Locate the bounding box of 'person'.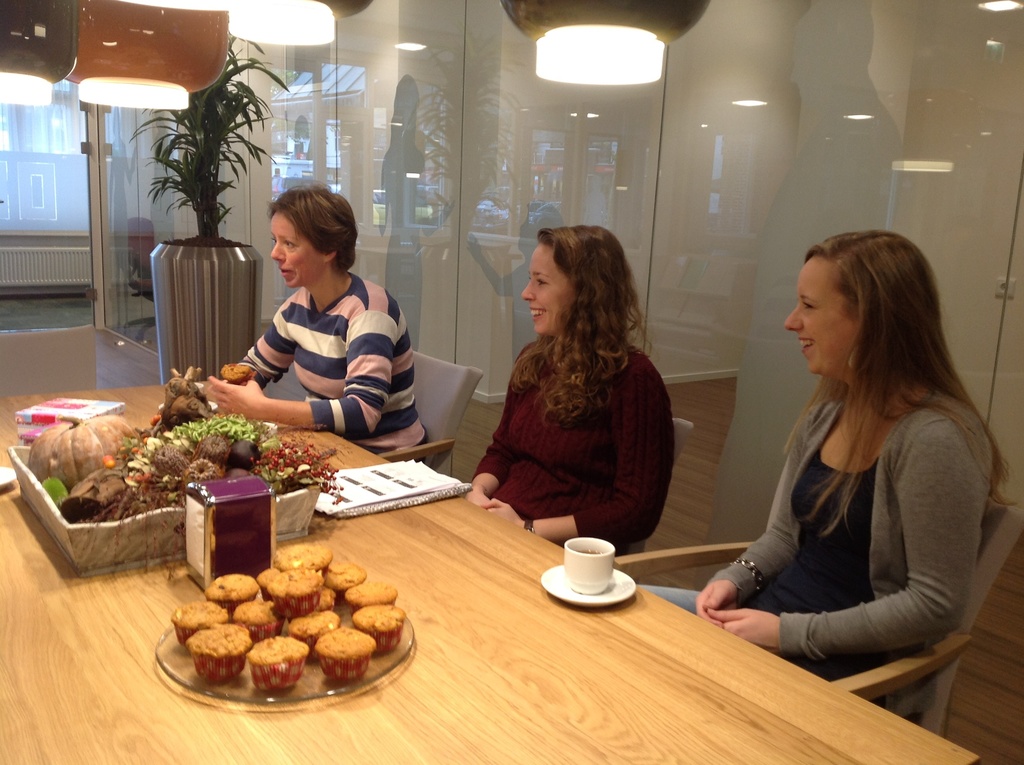
Bounding box: select_region(640, 225, 1011, 732).
